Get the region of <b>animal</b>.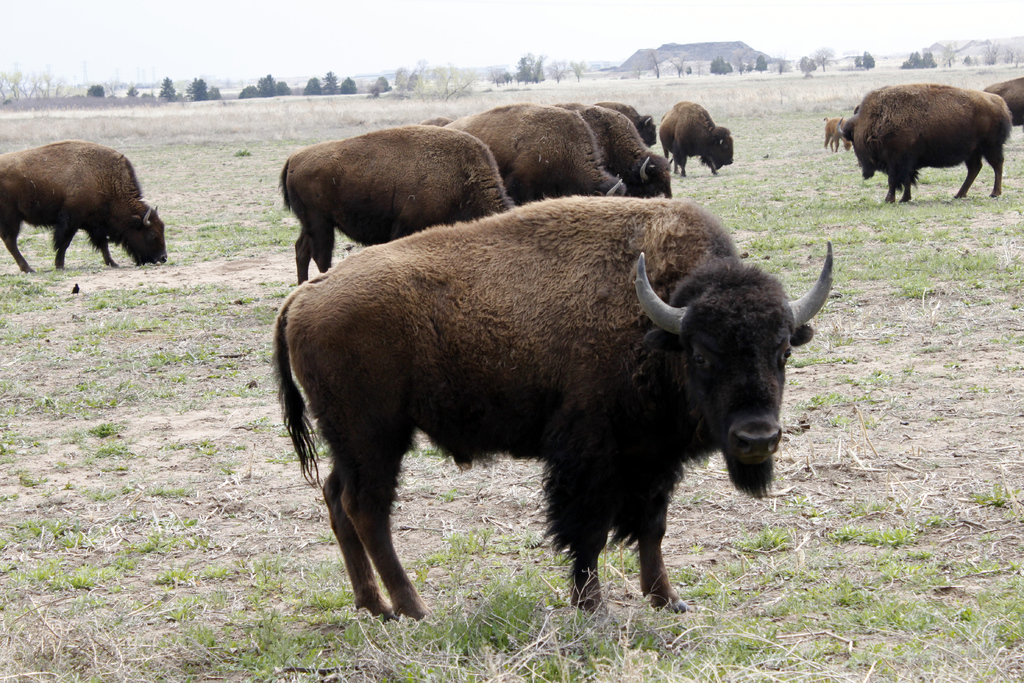
pyautogui.locateOnScreen(271, 192, 836, 616).
